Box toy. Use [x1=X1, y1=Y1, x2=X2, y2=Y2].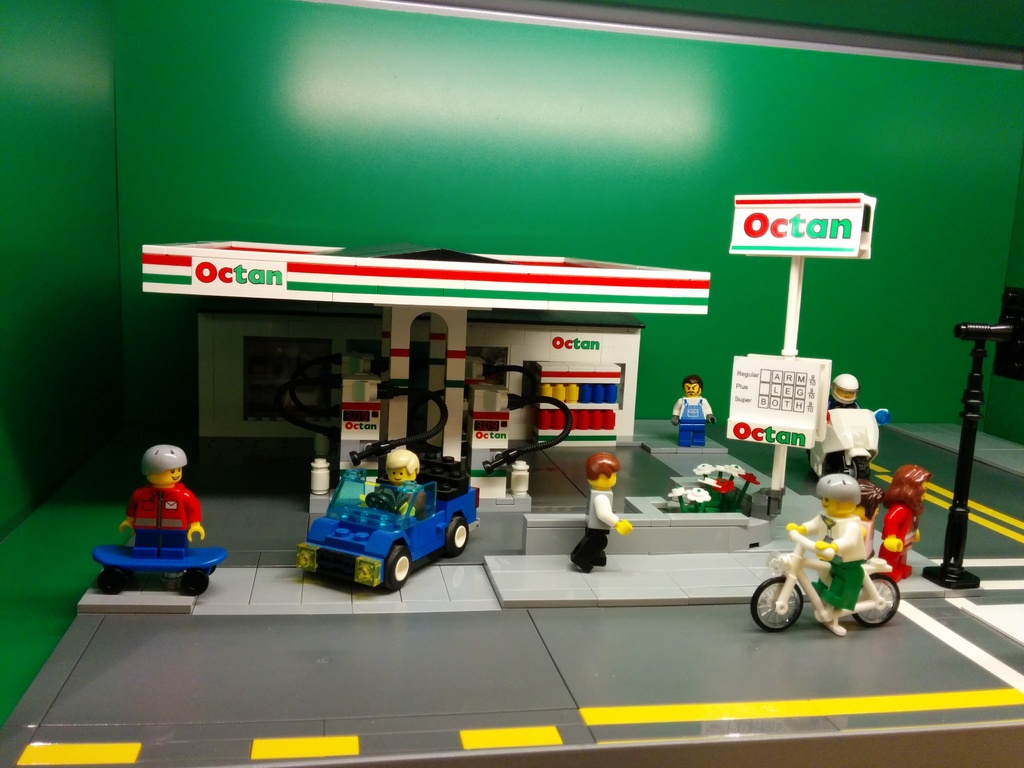
[x1=563, y1=452, x2=636, y2=572].
